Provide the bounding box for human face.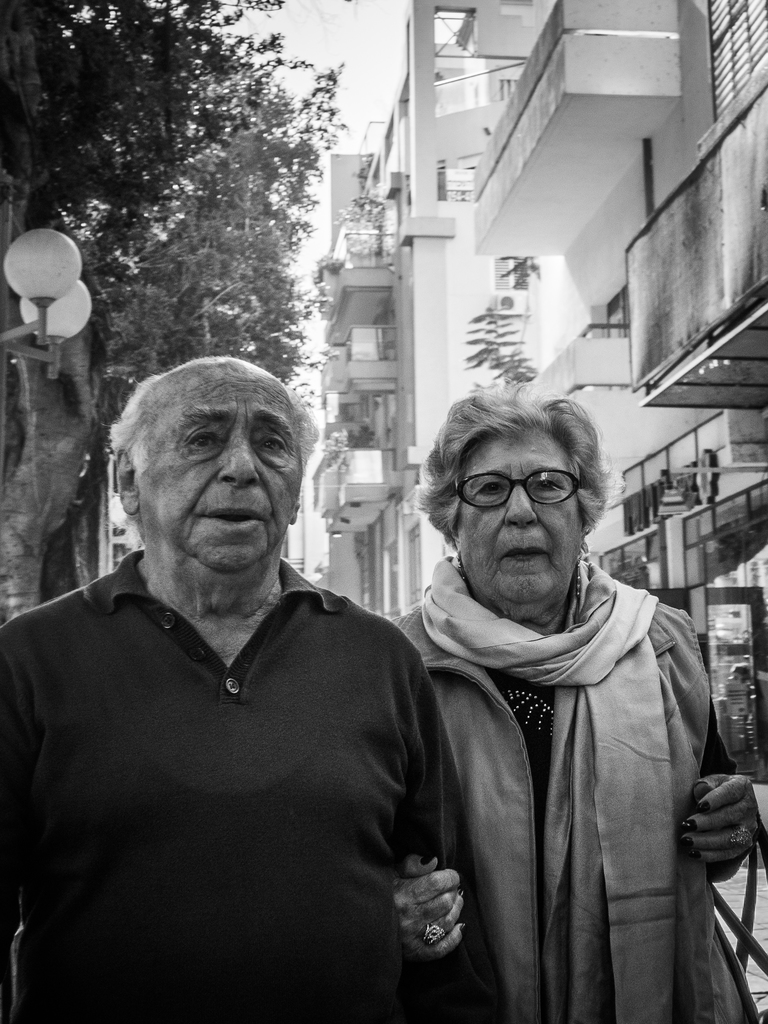
BBox(452, 431, 584, 601).
